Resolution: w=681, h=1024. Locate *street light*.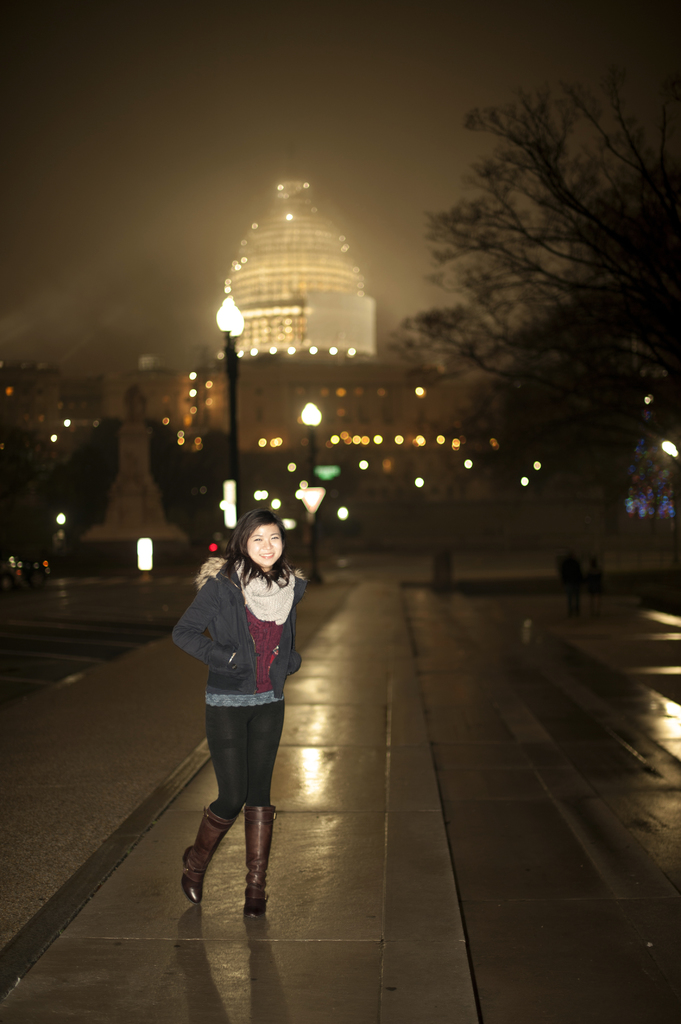
(409,474,426,491).
